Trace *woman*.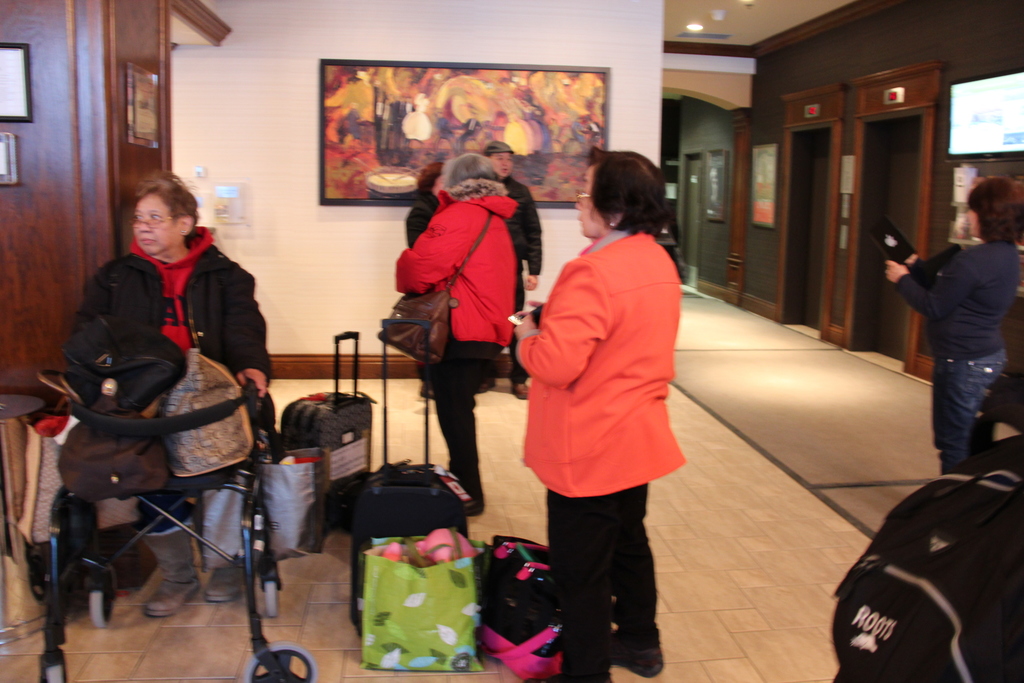
Traced to 526/146/676/682.
